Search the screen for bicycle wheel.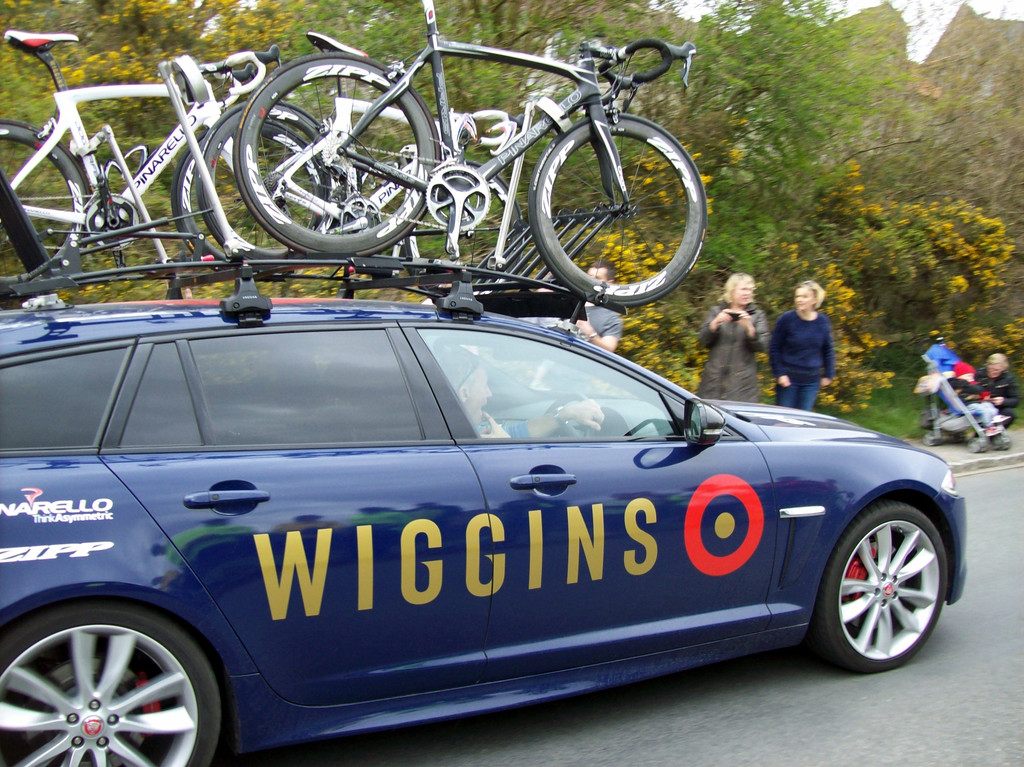
Found at {"x1": 522, "y1": 109, "x2": 706, "y2": 307}.
